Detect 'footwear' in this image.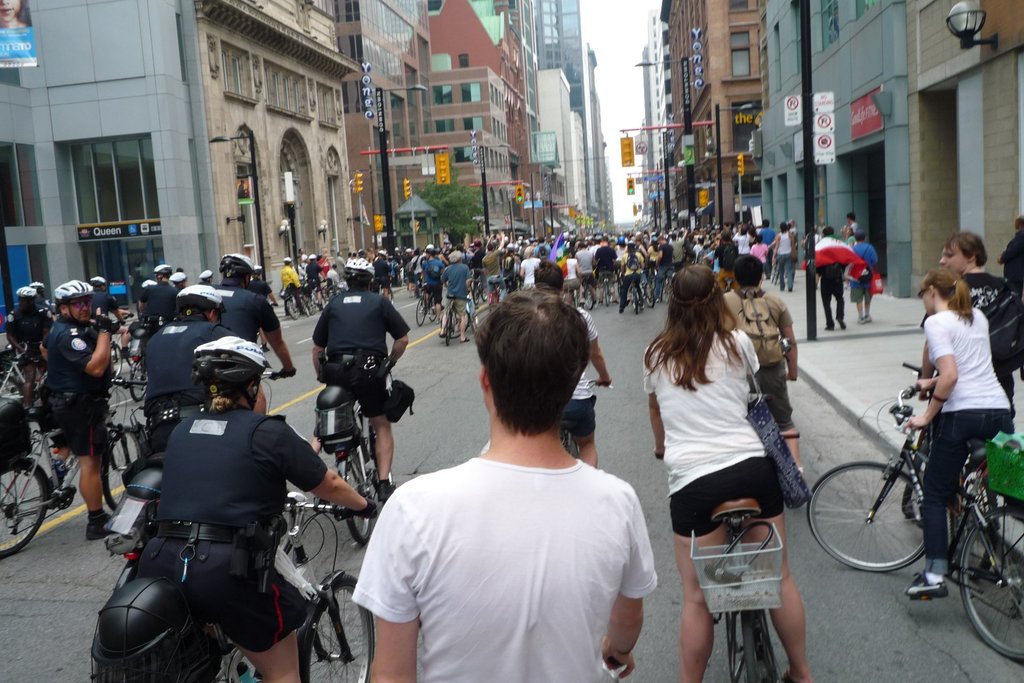
Detection: 457:334:471:342.
